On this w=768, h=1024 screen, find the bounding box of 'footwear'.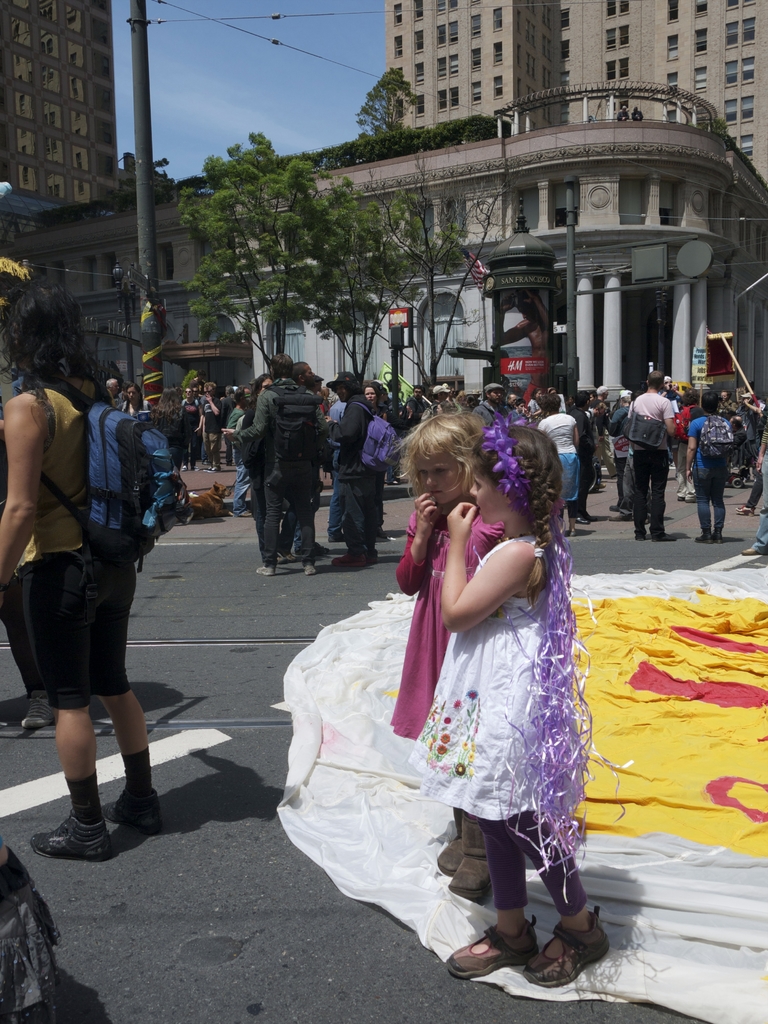
Bounding box: (left=336, top=552, right=371, bottom=567).
